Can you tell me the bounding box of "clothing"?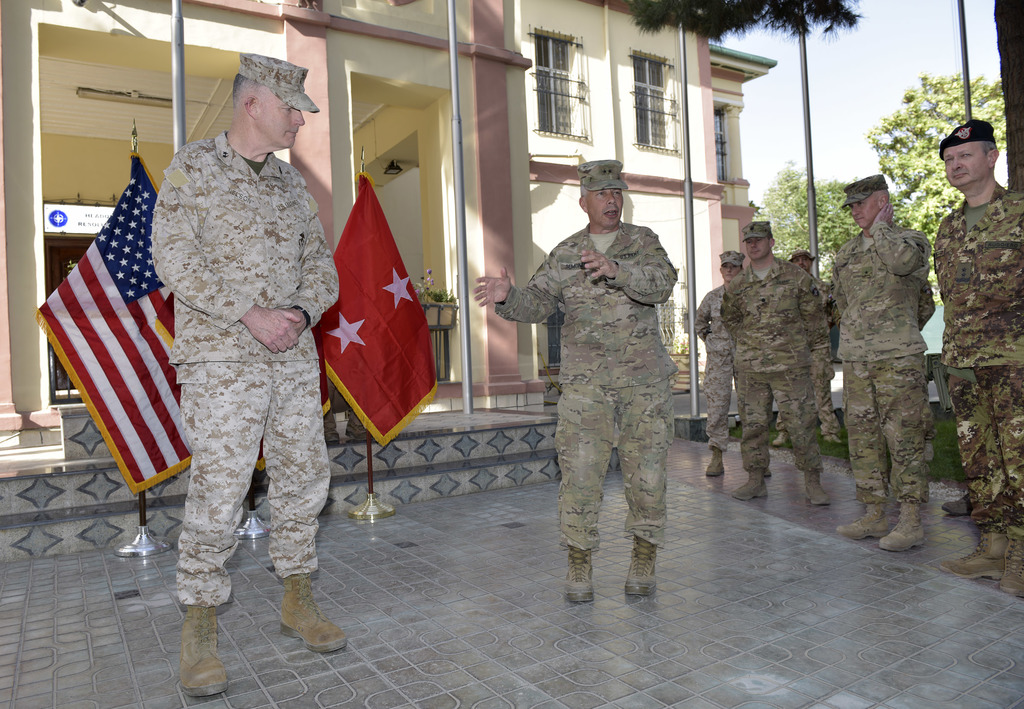
[922,286,936,332].
